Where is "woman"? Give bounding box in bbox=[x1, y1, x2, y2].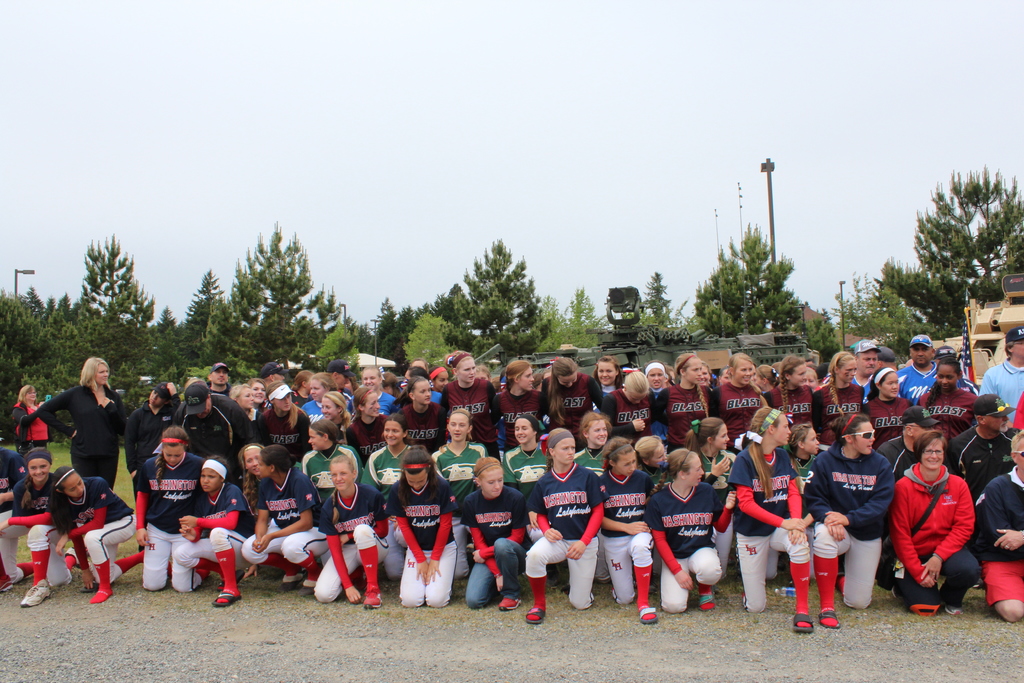
bbox=[524, 429, 600, 623].
